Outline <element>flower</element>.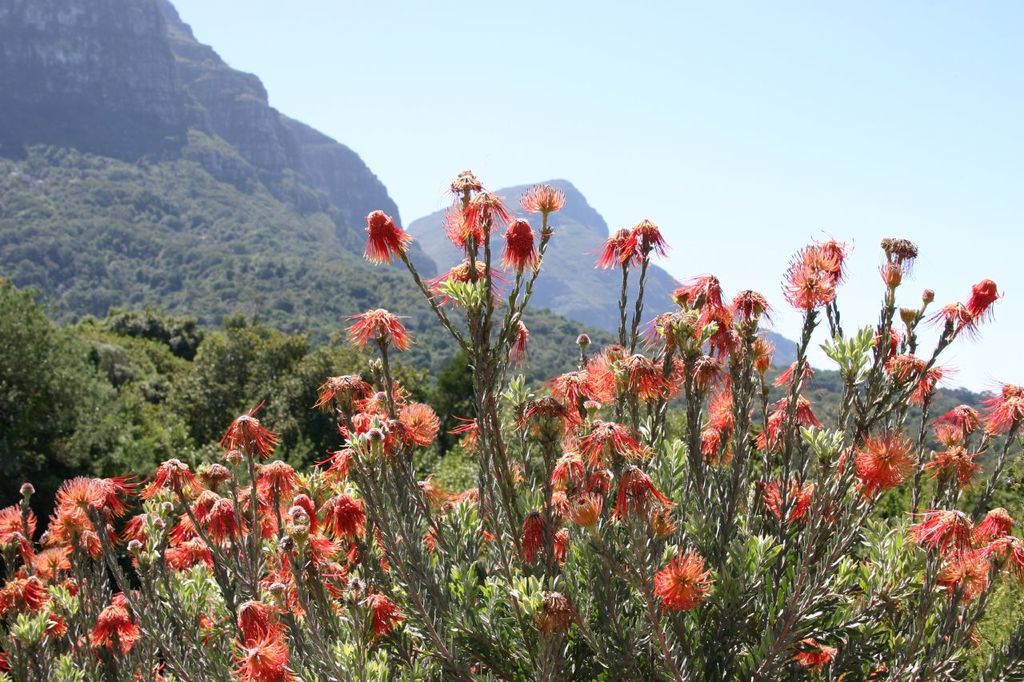
Outline: x1=342, y1=308, x2=413, y2=357.
